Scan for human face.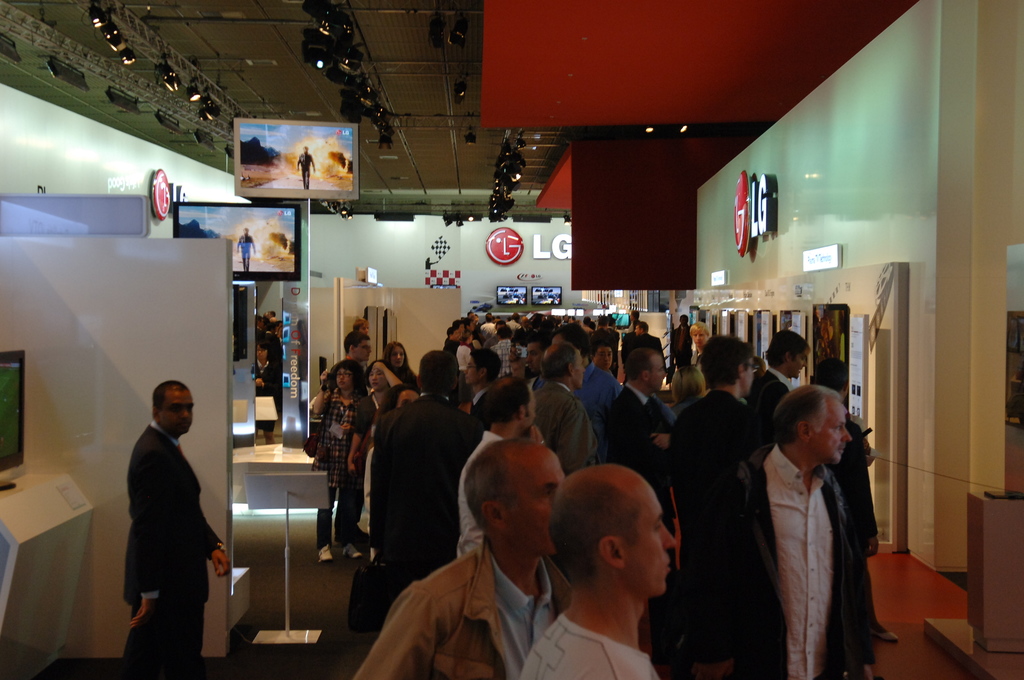
Scan result: <box>522,390,536,436</box>.
